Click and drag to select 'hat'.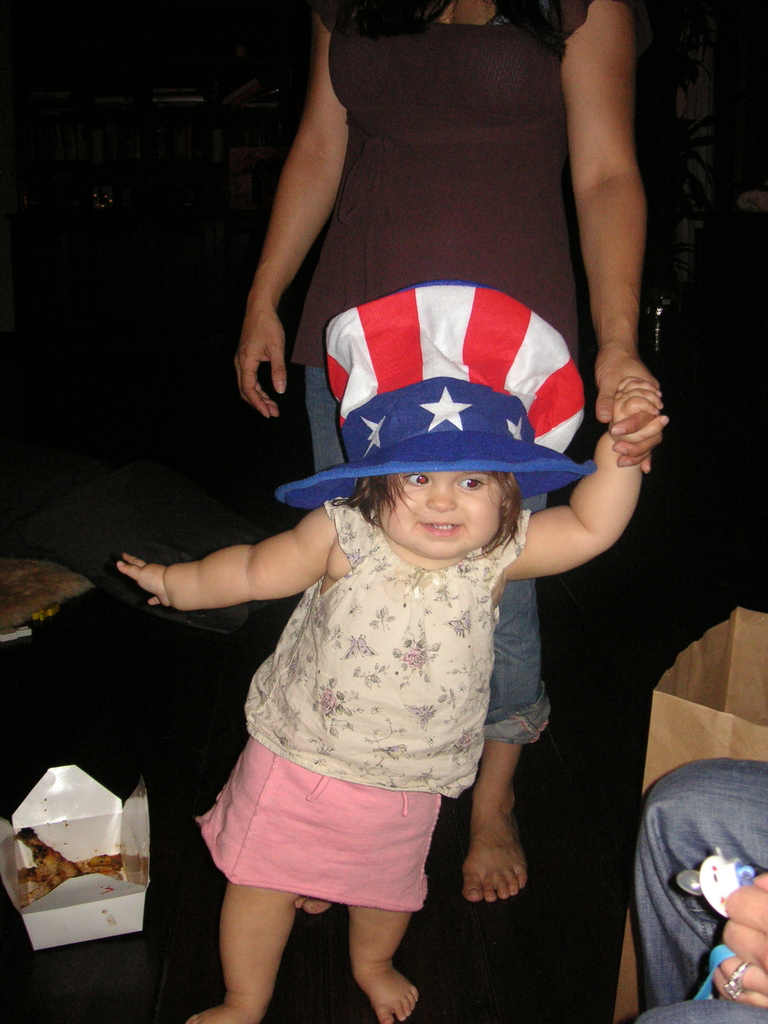
Selection: <bbox>276, 280, 598, 513</bbox>.
